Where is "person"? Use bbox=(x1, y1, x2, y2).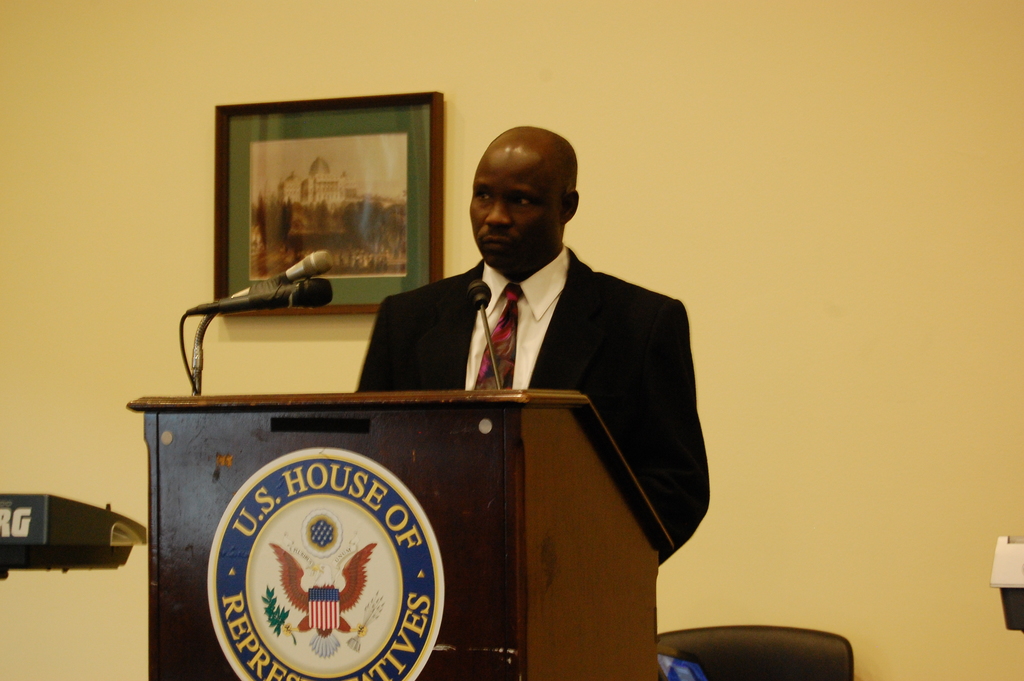
bbox=(355, 126, 710, 562).
